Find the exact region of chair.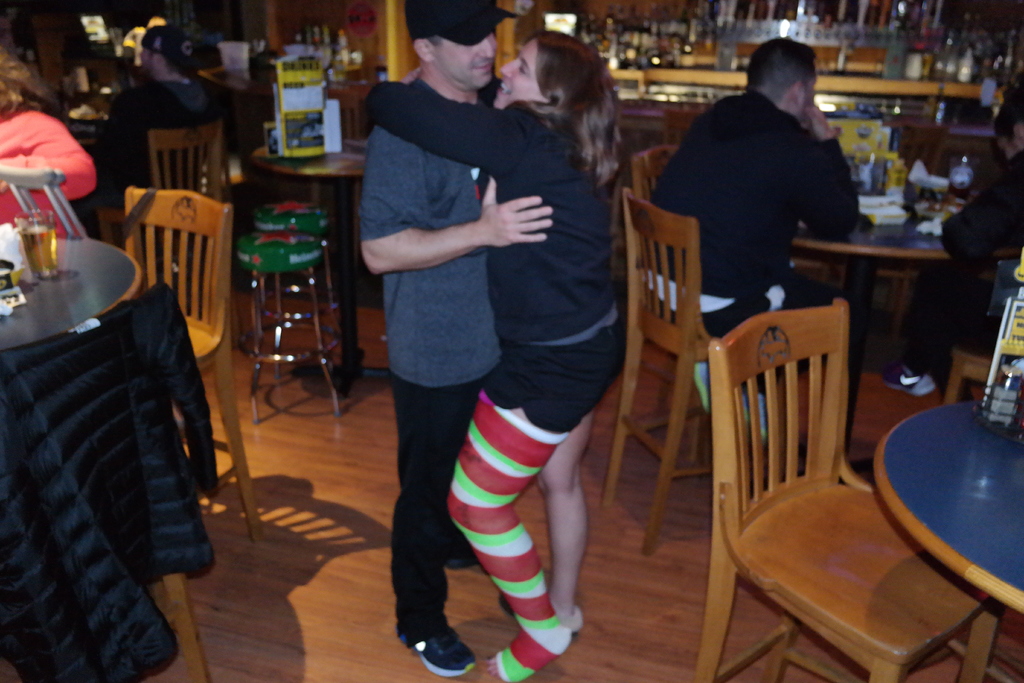
Exact region: l=0, t=282, r=214, b=682.
